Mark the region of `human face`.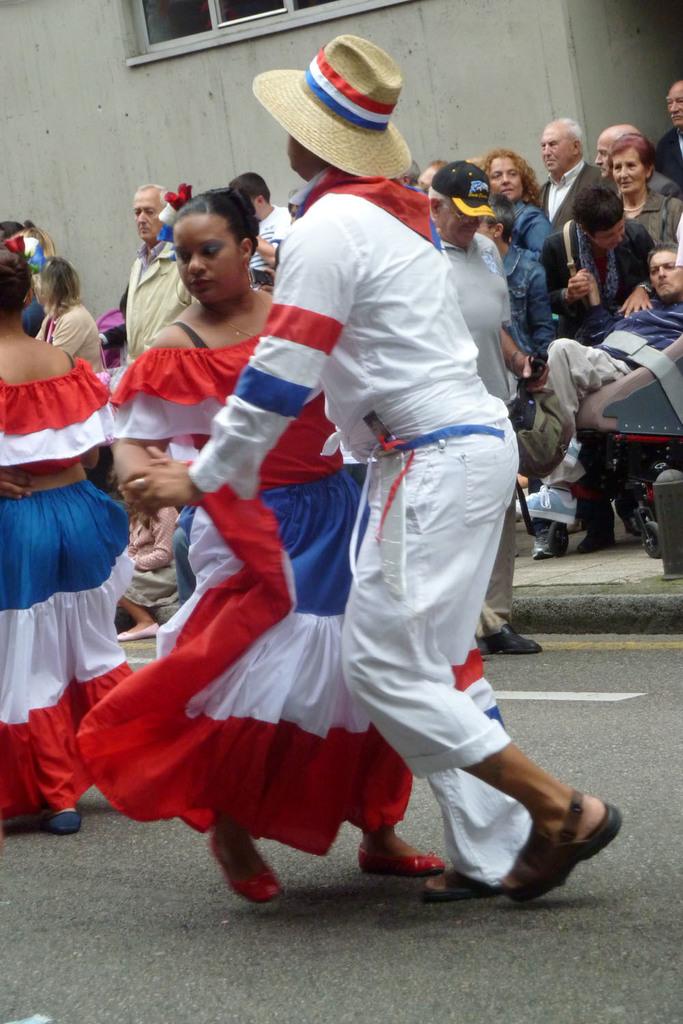
Region: 667 87 682 128.
